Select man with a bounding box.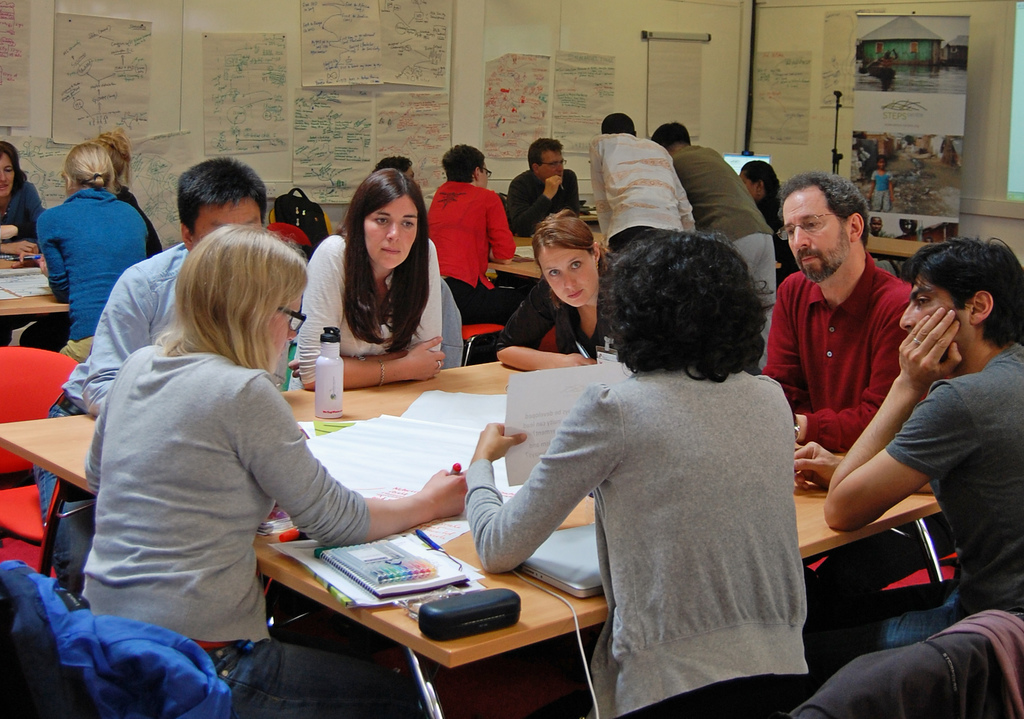
(left=492, top=117, right=574, bottom=263).
